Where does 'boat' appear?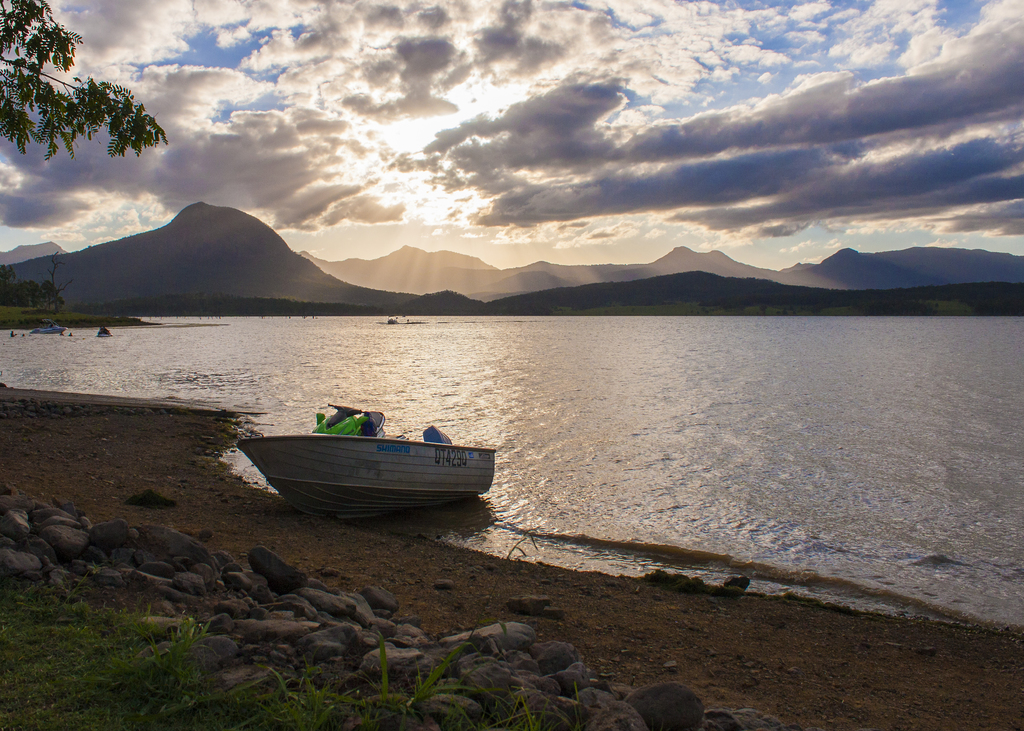
Appears at (28, 316, 64, 333).
